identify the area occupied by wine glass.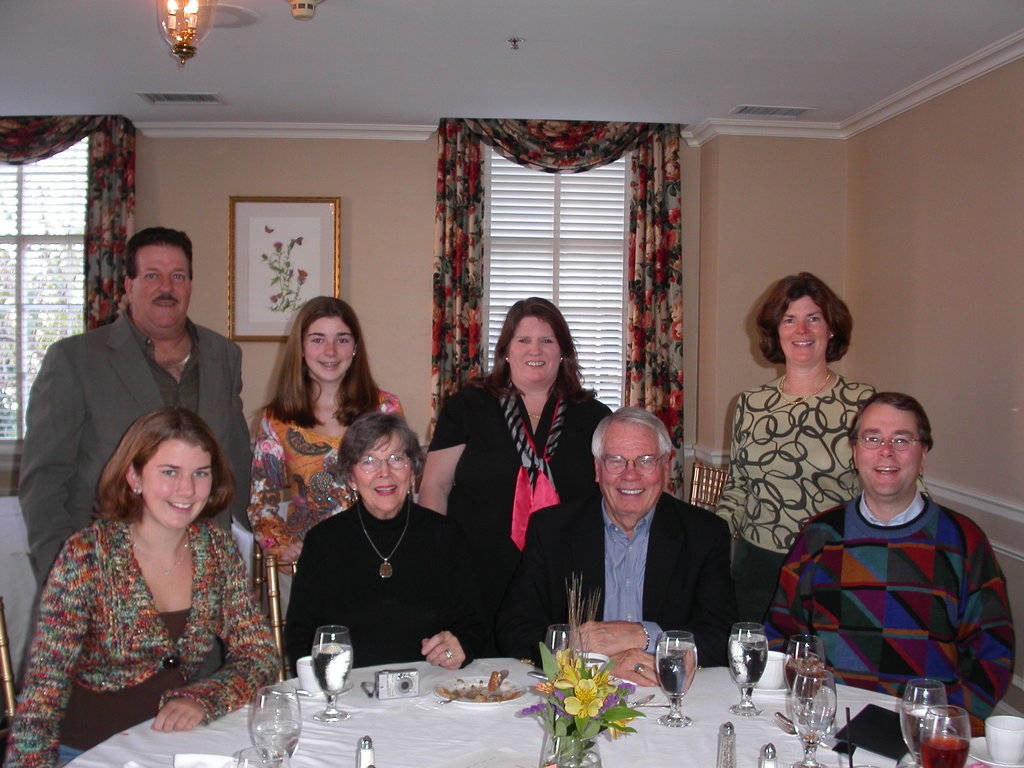
Area: <region>253, 682, 305, 767</region>.
